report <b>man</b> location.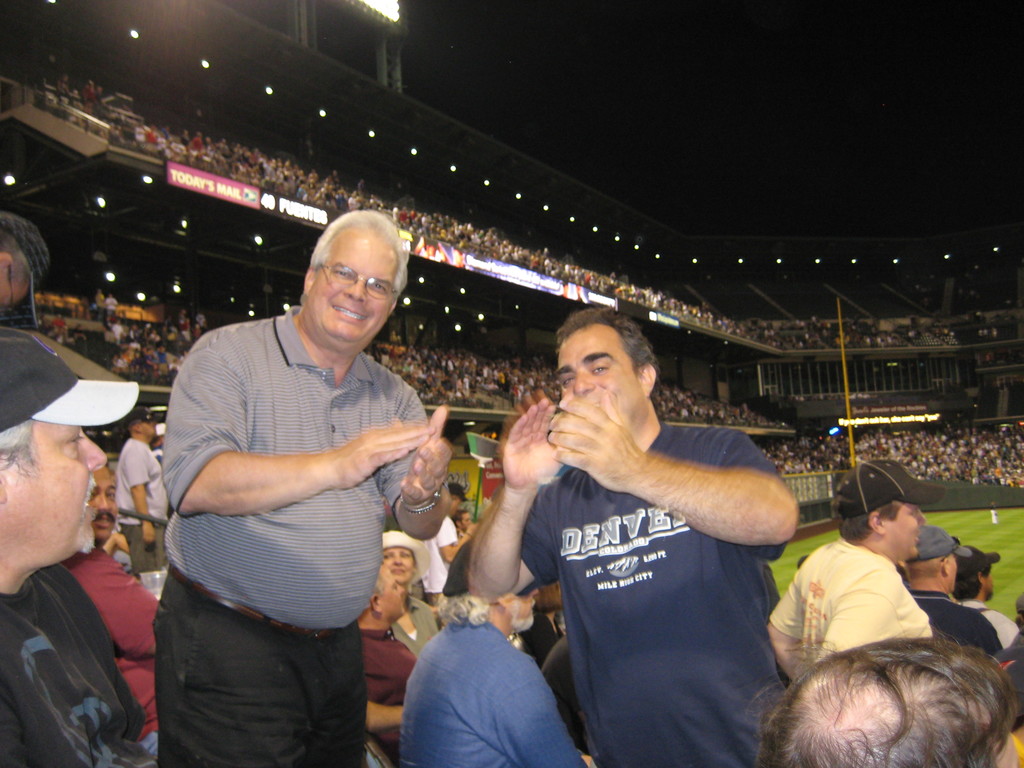
Report: (152, 200, 454, 755).
